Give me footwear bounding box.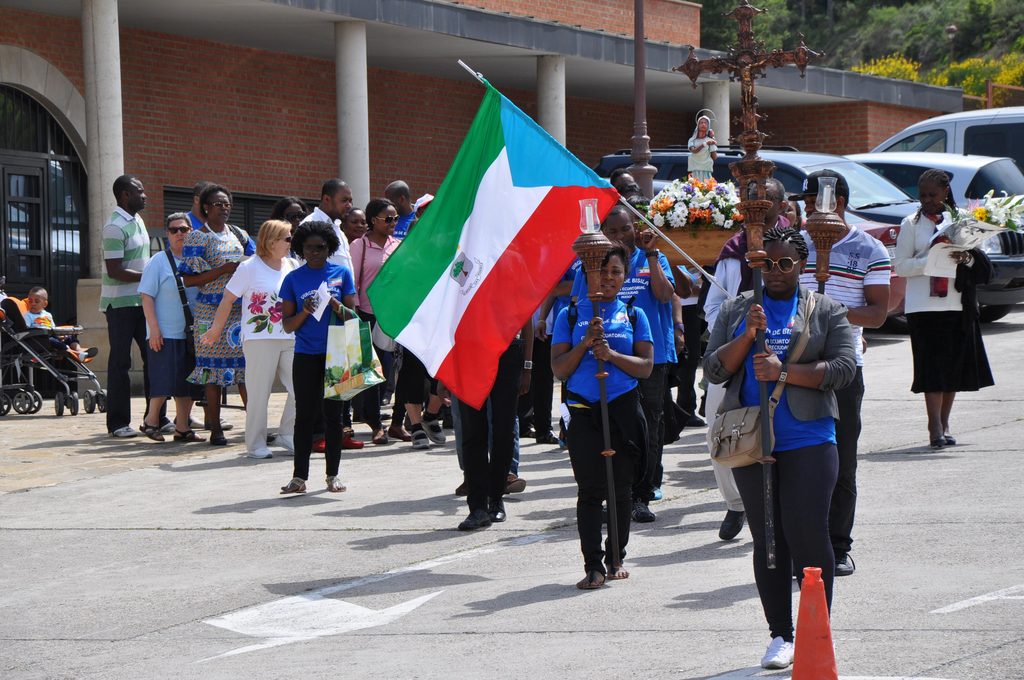
x1=249 y1=445 x2=271 y2=458.
